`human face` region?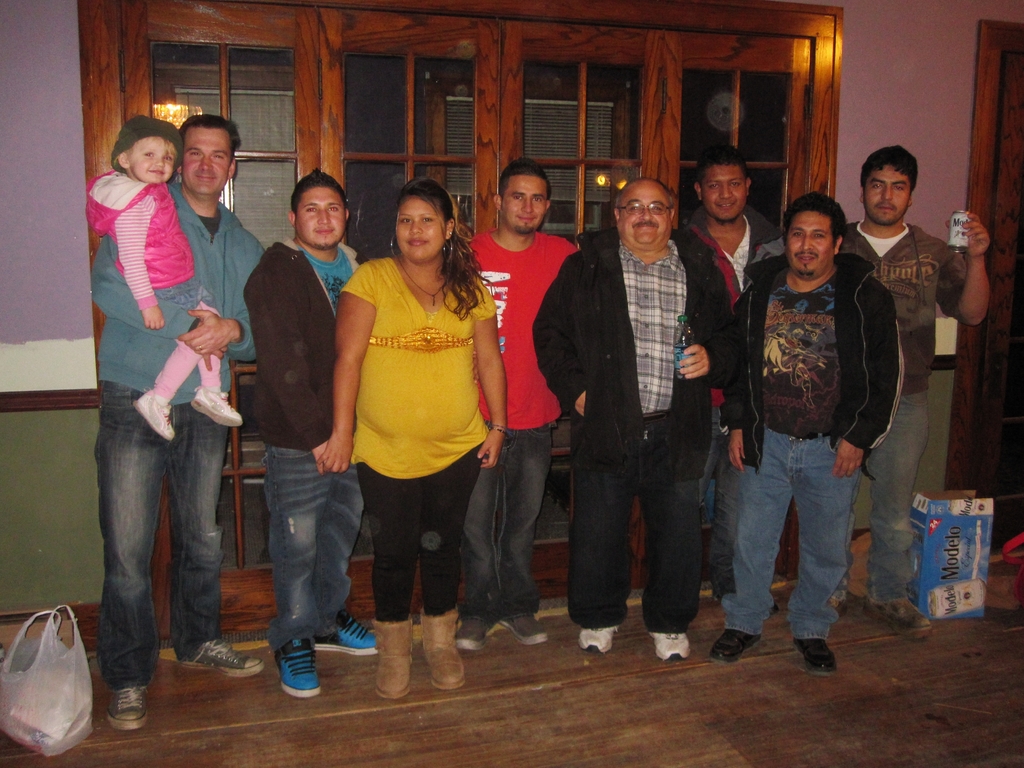
x1=182 y1=126 x2=234 y2=197
